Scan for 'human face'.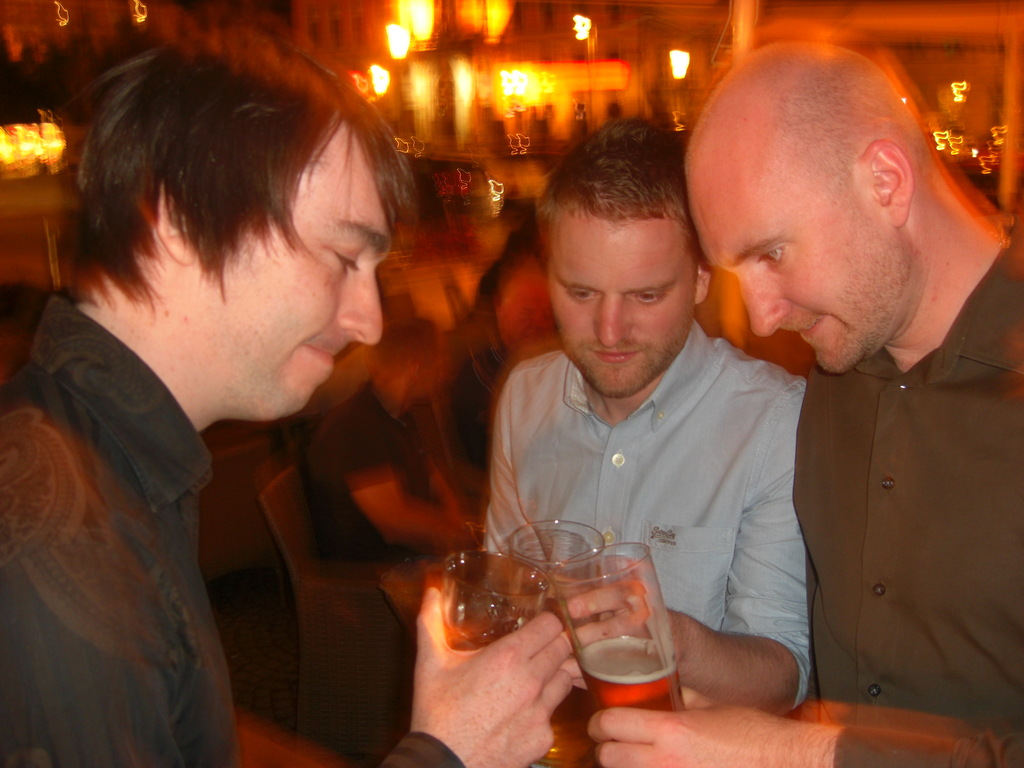
Scan result: locate(547, 205, 703, 403).
